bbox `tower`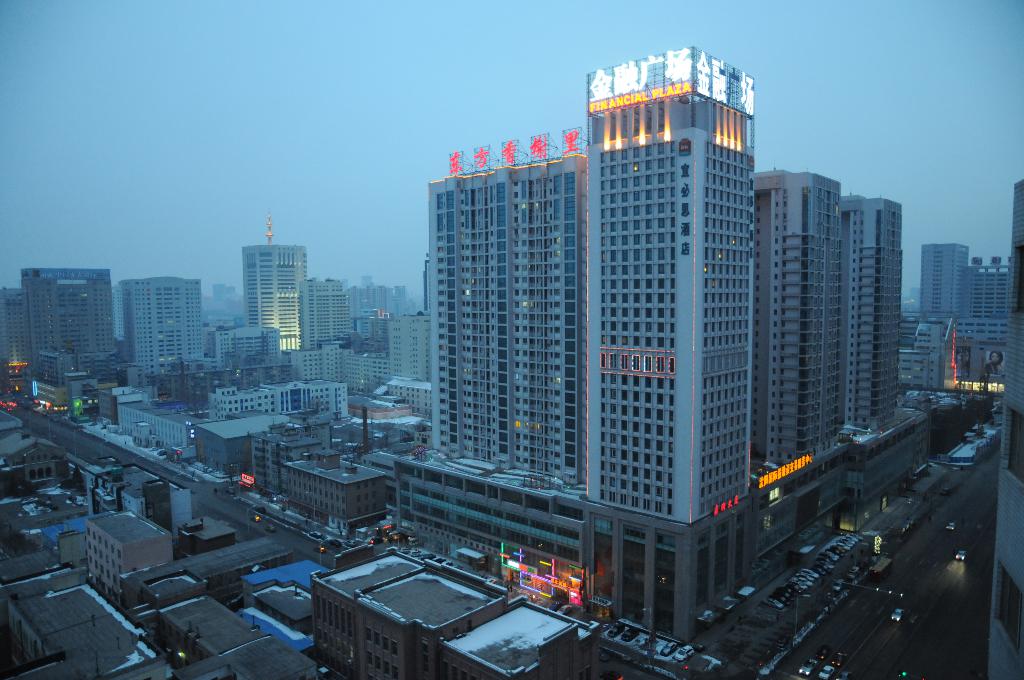
l=209, t=378, r=349, b=436
